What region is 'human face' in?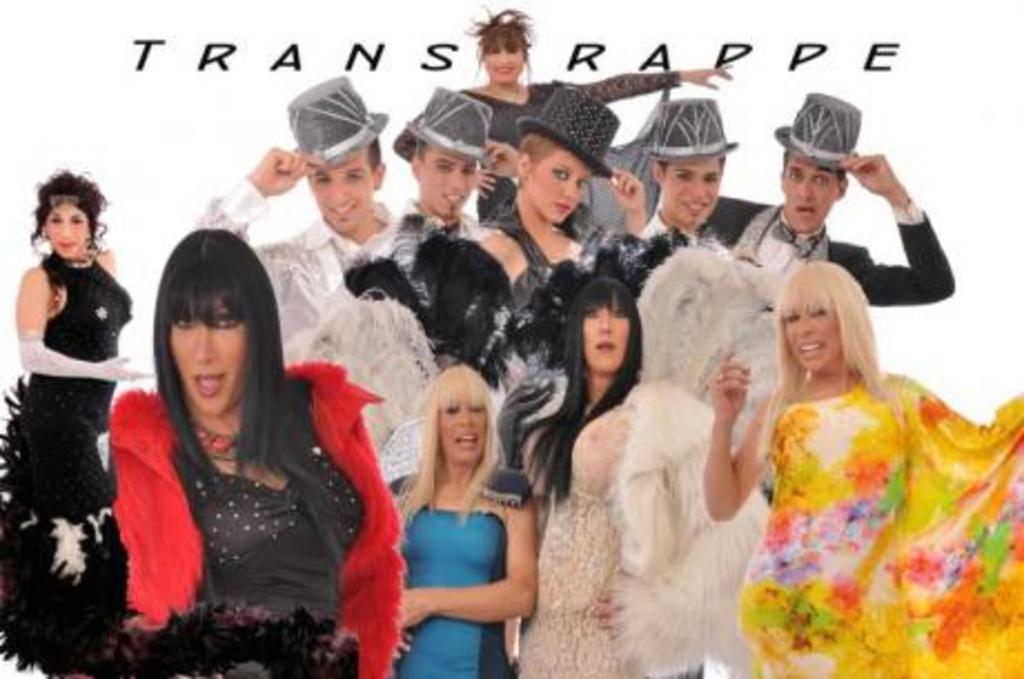
(661,160,715,229).
